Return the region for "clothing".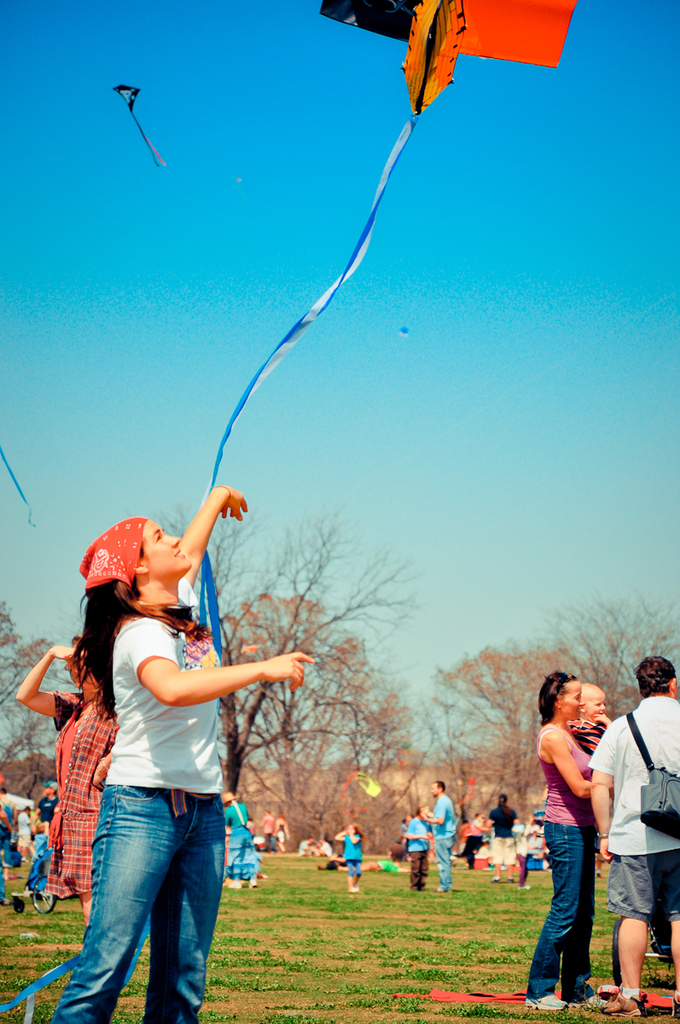
[left=594, top=687, right=679, bottom=934].
